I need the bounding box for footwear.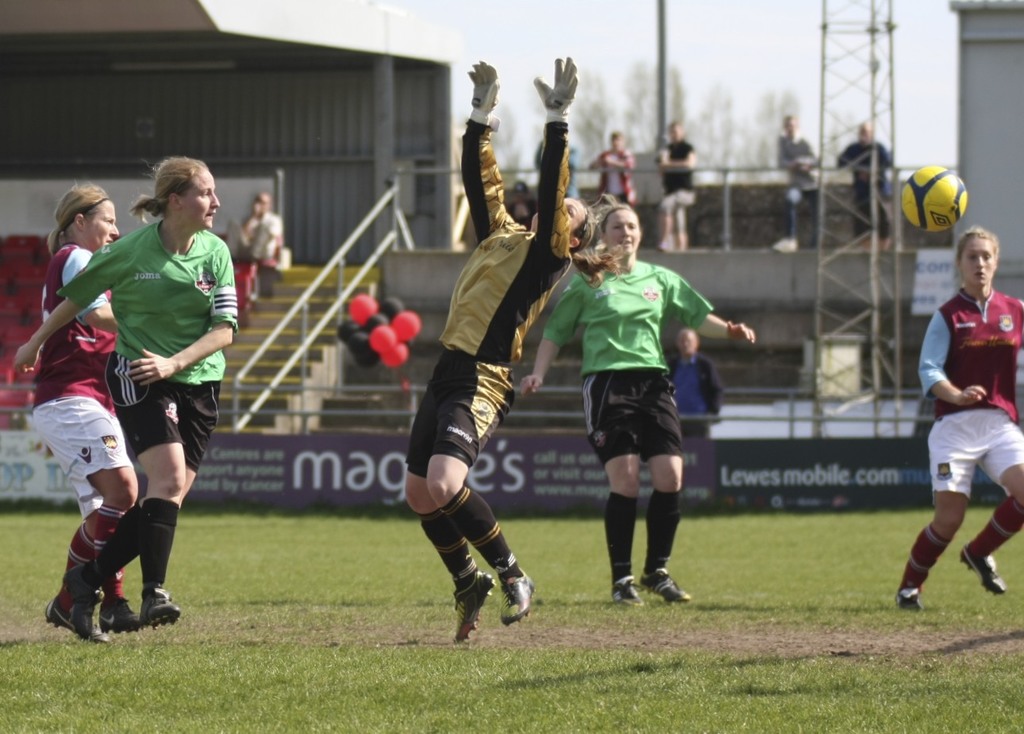
Here it is: [897,580,924,614].
